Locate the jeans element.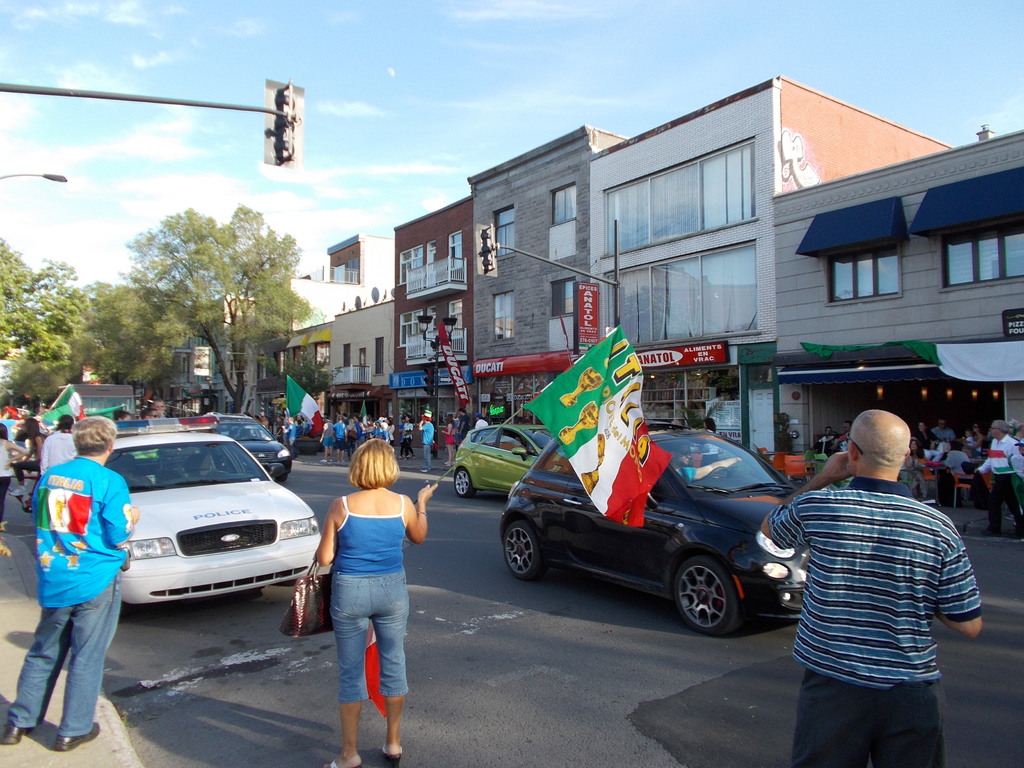
Element bbox: x1=422 y1=444 x2=431 y2=470.
